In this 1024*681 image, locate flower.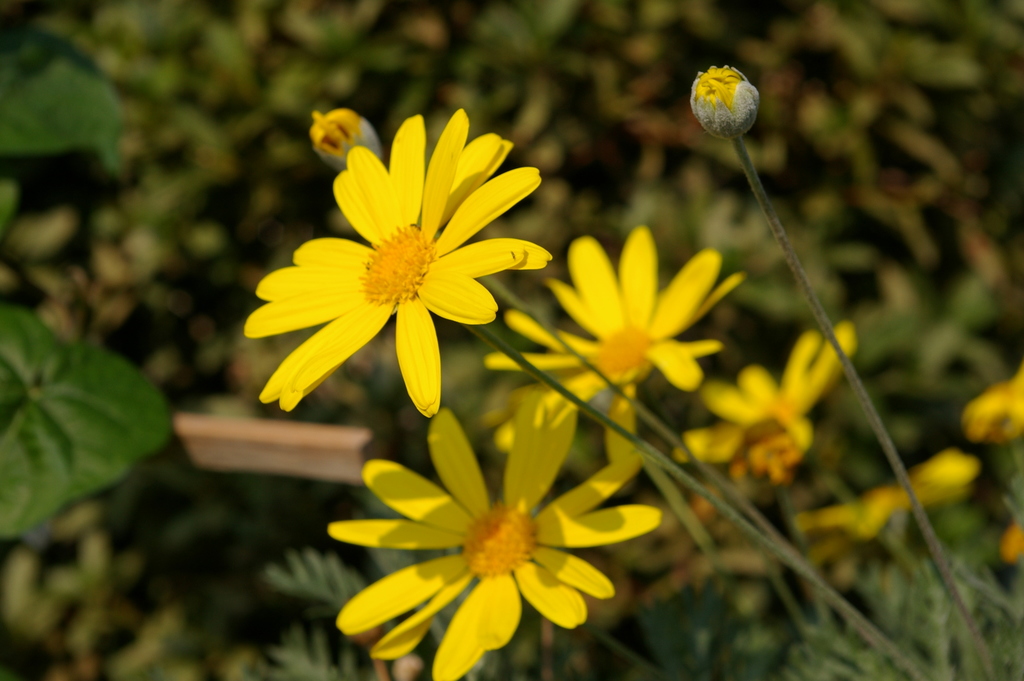
Bounding box: pyautogui.locateOnScreen(792, 448, 975, 552).
